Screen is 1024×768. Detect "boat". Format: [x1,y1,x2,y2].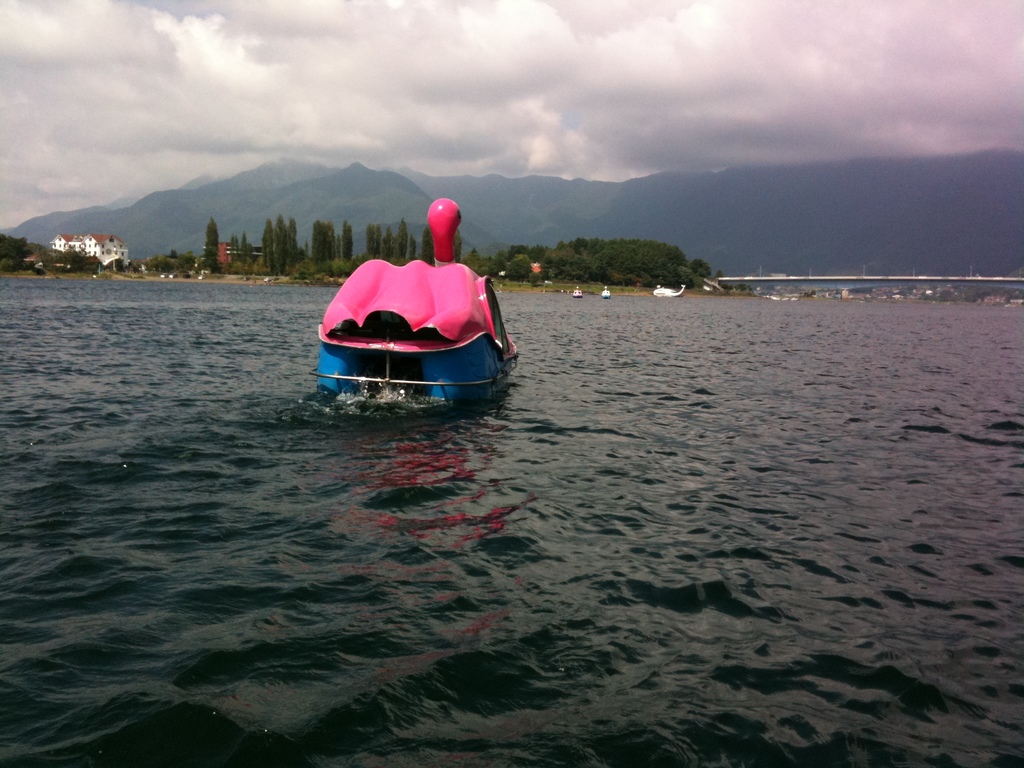
[310,218,530,414].
